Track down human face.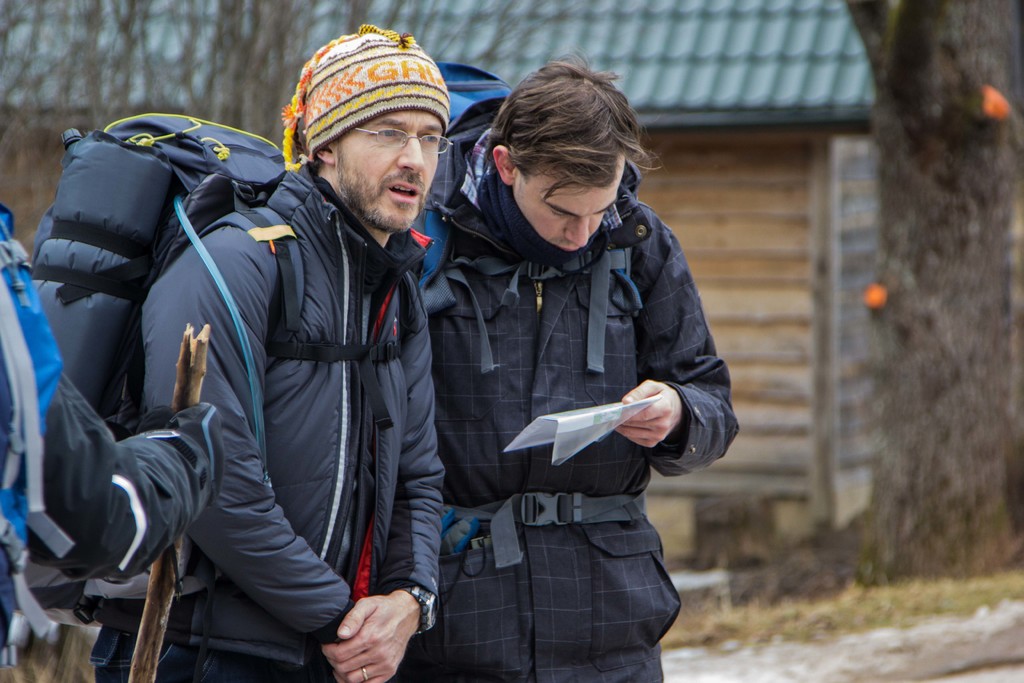
Tracked to region(338, 109, 441, 232).
